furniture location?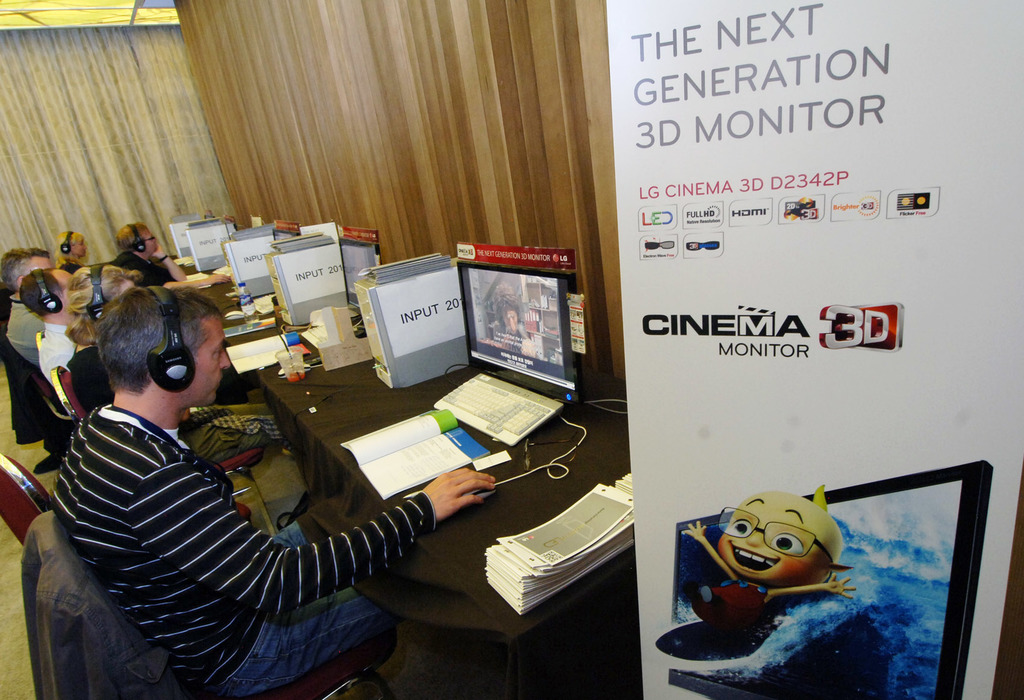
x1=36, y1=332, x2=42, y2=350
